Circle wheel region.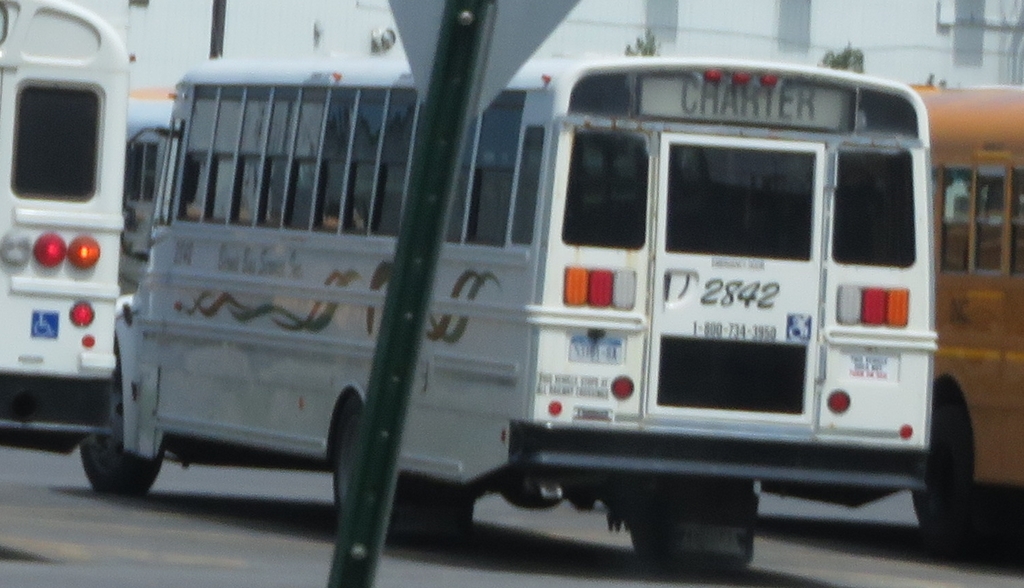
Region: (909, 389, 1023, 562).
